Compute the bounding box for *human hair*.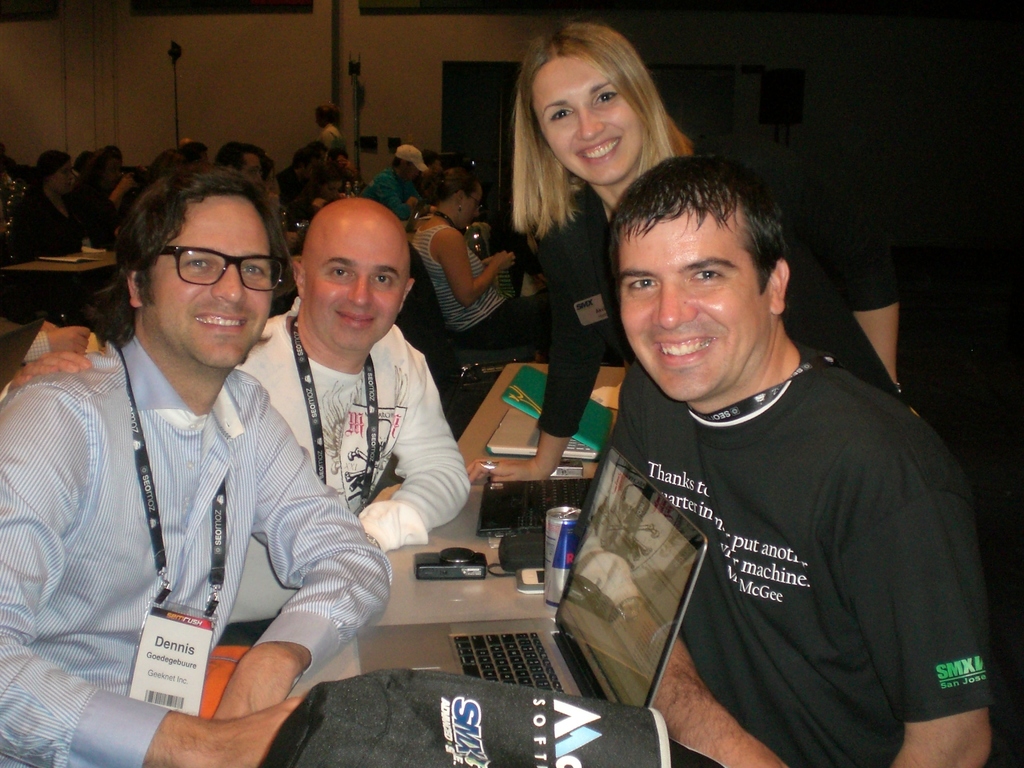
x1=88, y1=163, x2=296, y2=356.
